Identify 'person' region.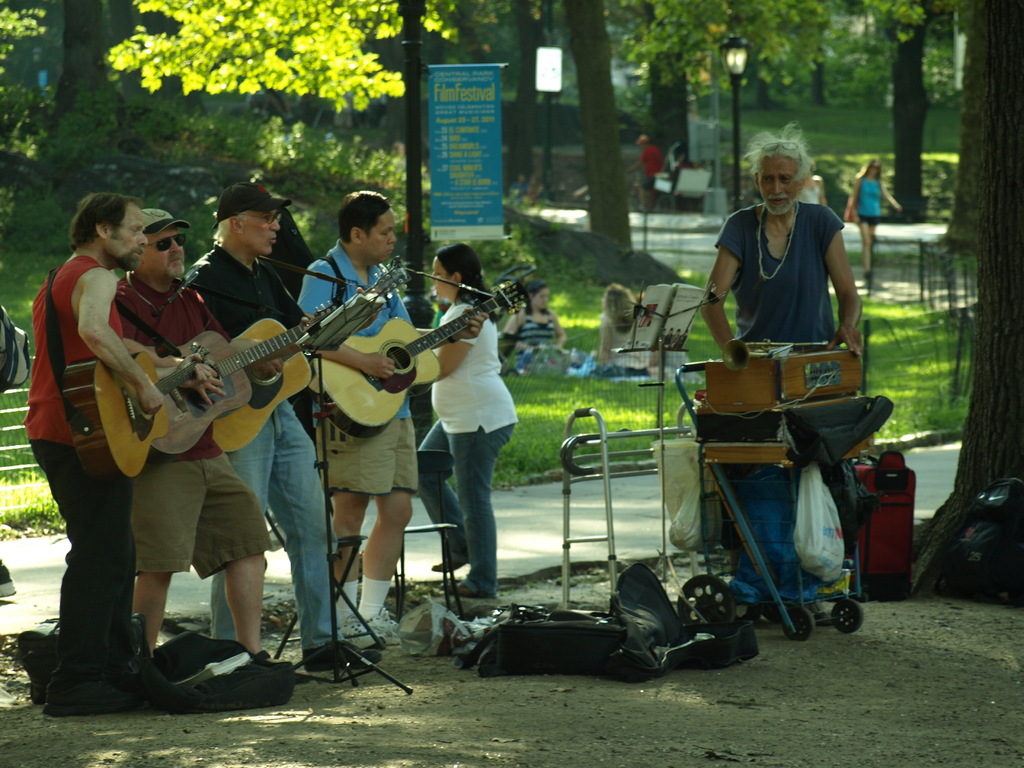
Region: region(25, 186, 160, 702).
